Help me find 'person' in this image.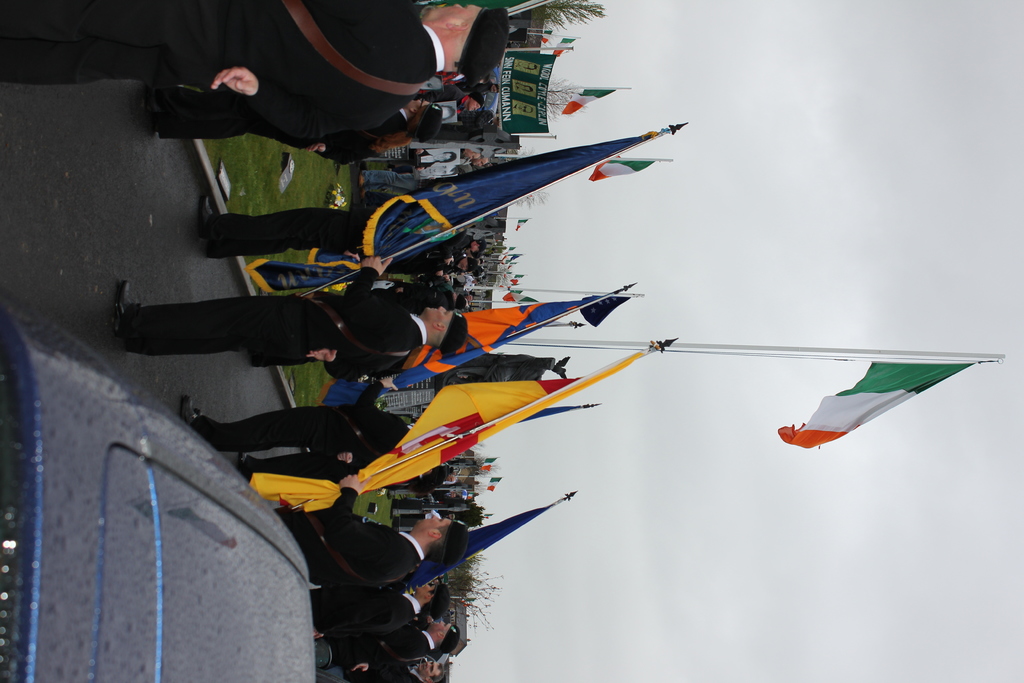
Found it: [313, 577, 448, 649].
